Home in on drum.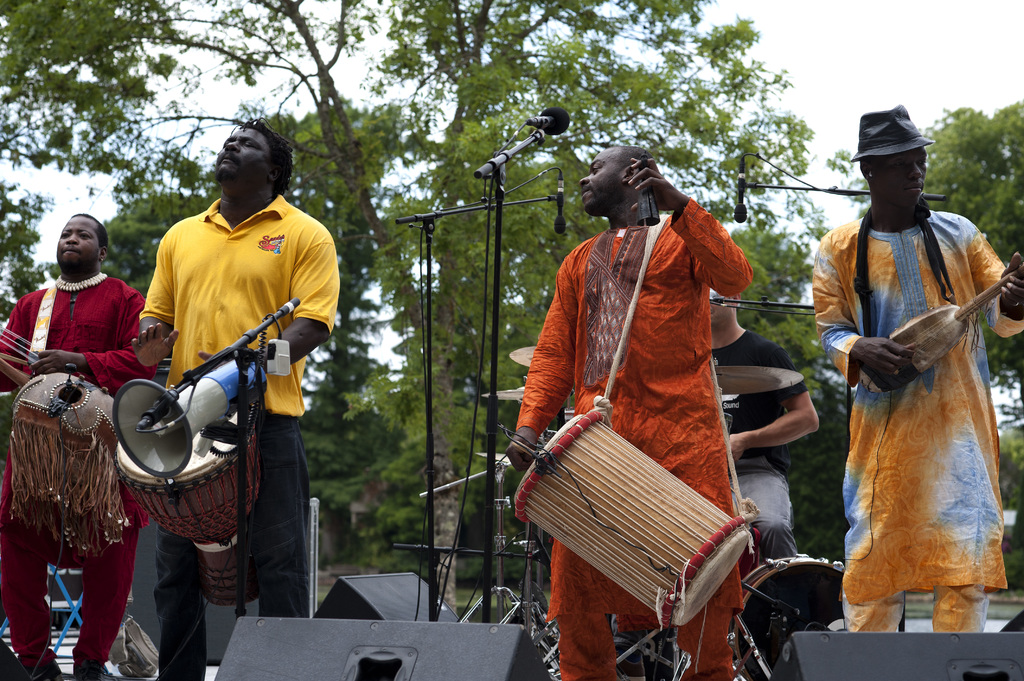
Homed in at 756 552 842 680.
